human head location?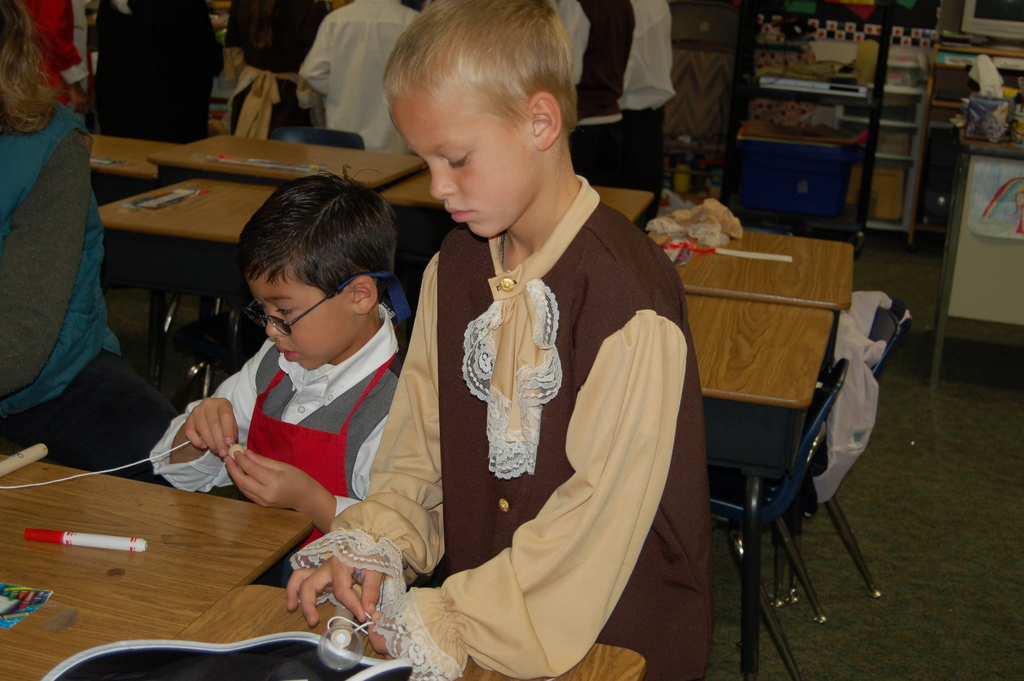
{"x1": 0, "y1": 0, "x2": 34, "y2": 134}
